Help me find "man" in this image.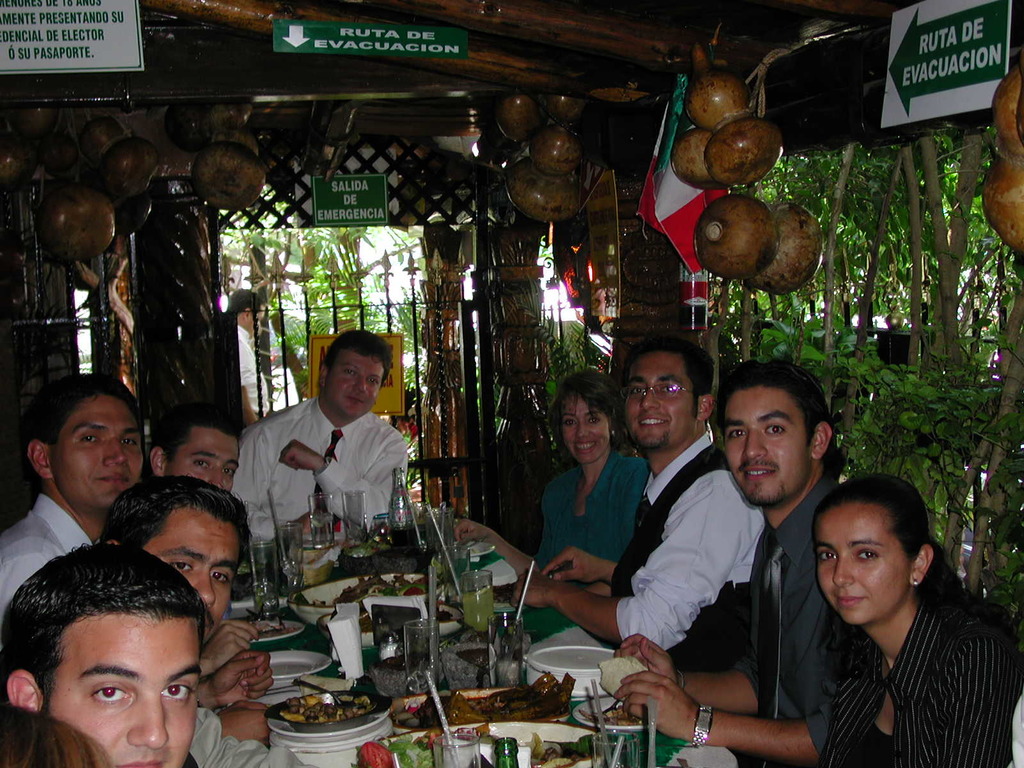
Found it: <box>97,471,248,677</box>.
